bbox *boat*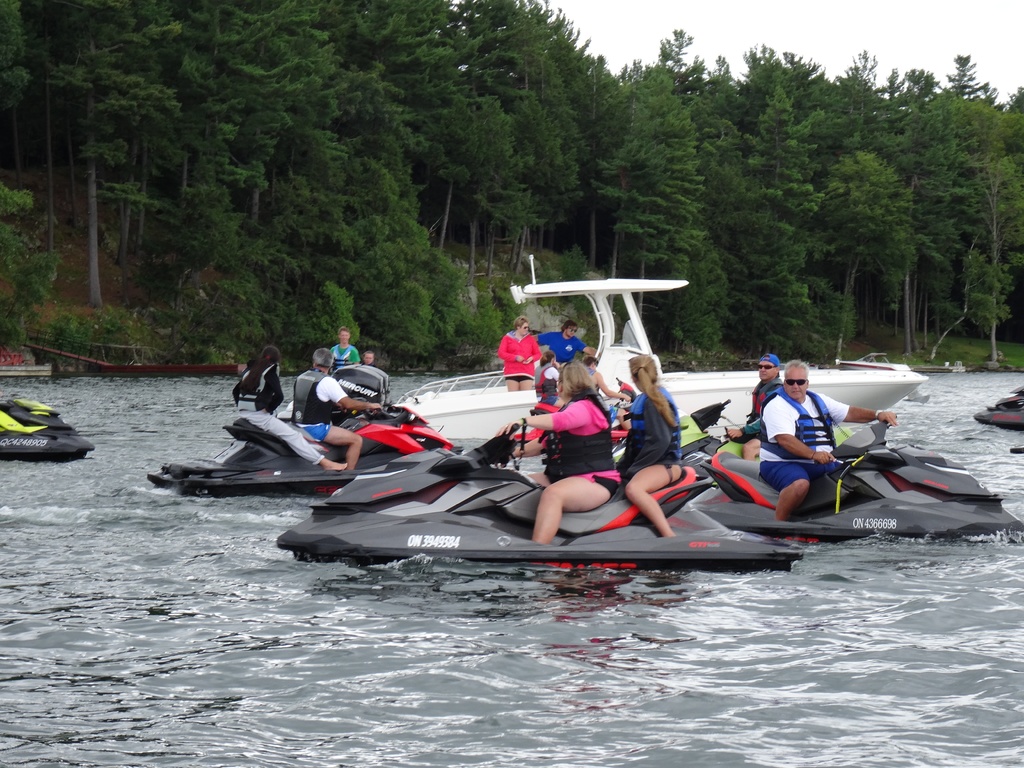
974,388,1023,429
